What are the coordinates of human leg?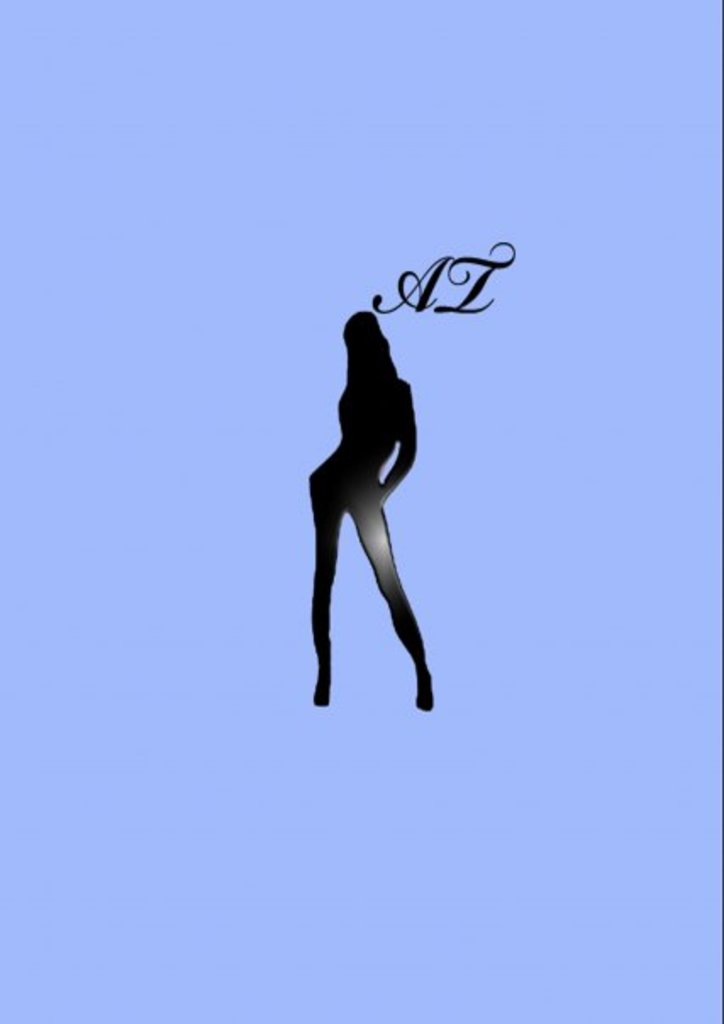
310 473 341 710.
